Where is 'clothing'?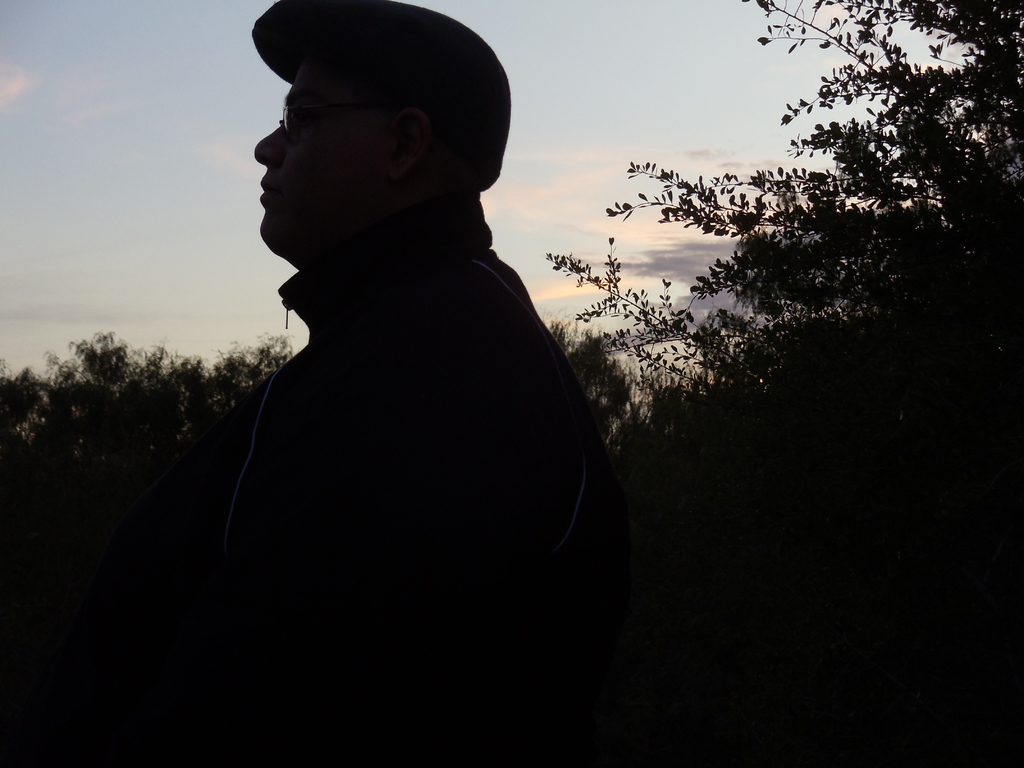
l=108, t=176, r=611, b=721.
